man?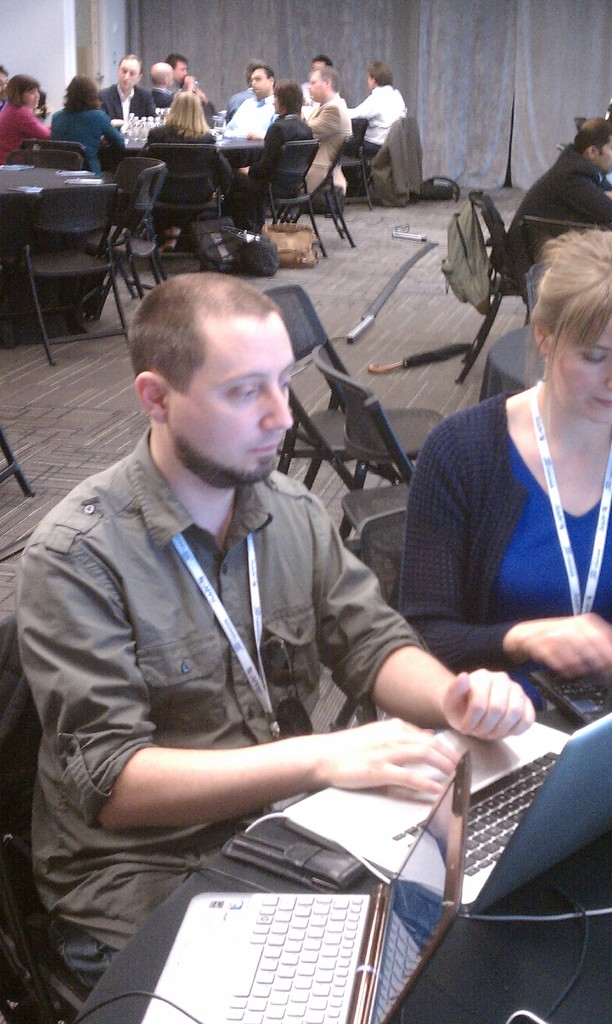
[167,45,214,113]
